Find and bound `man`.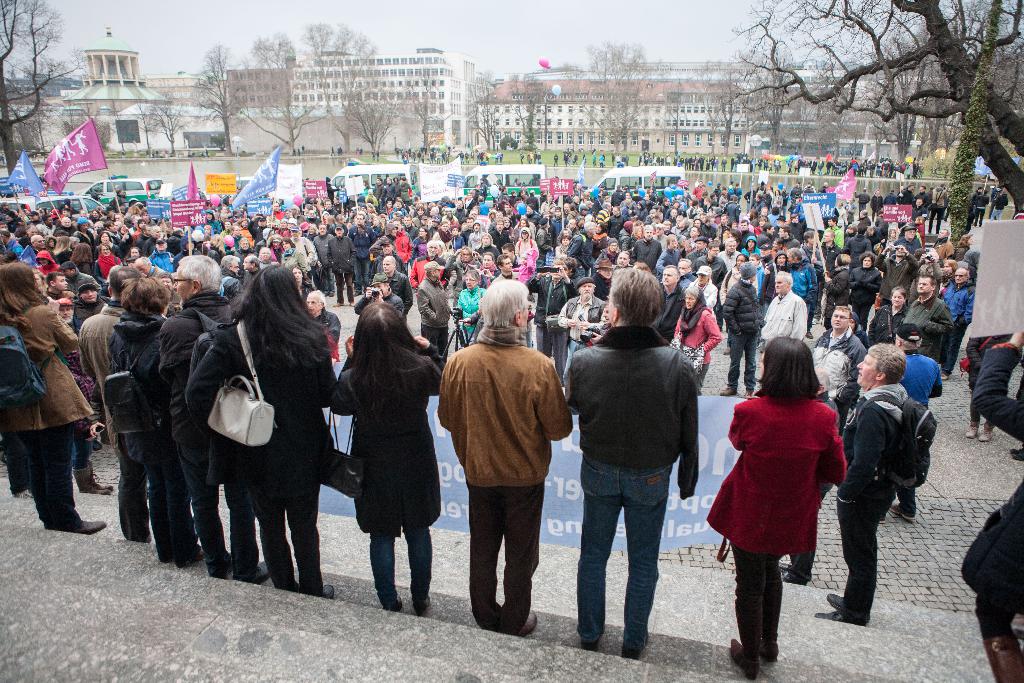
Bound: bbox=(931, 227, 961, 258).
